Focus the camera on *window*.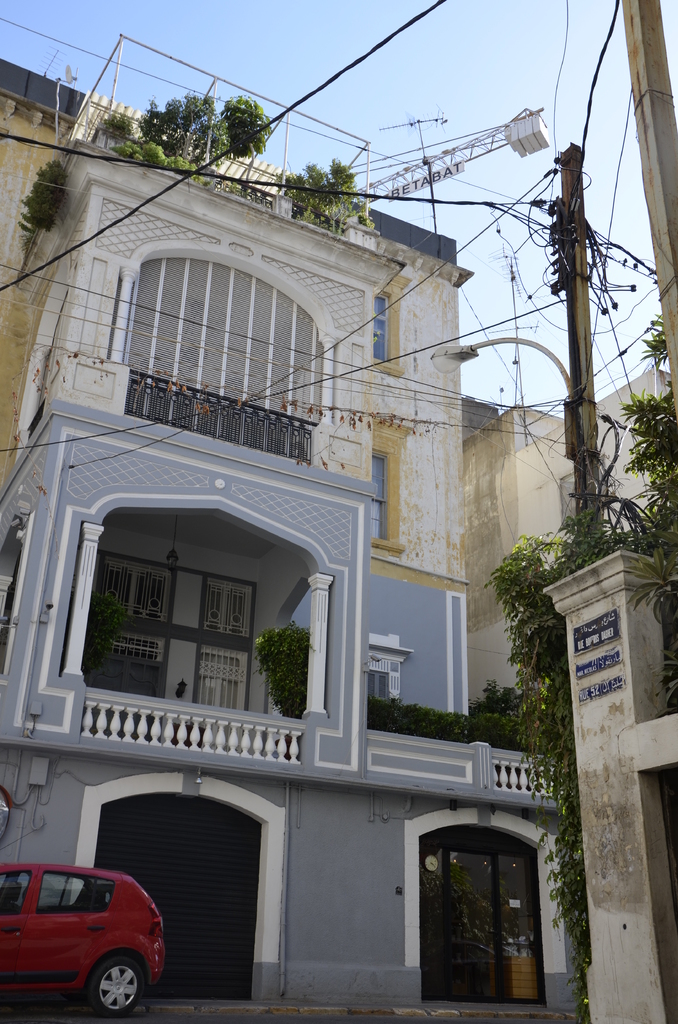
Focus region: 227/588/246/625.
